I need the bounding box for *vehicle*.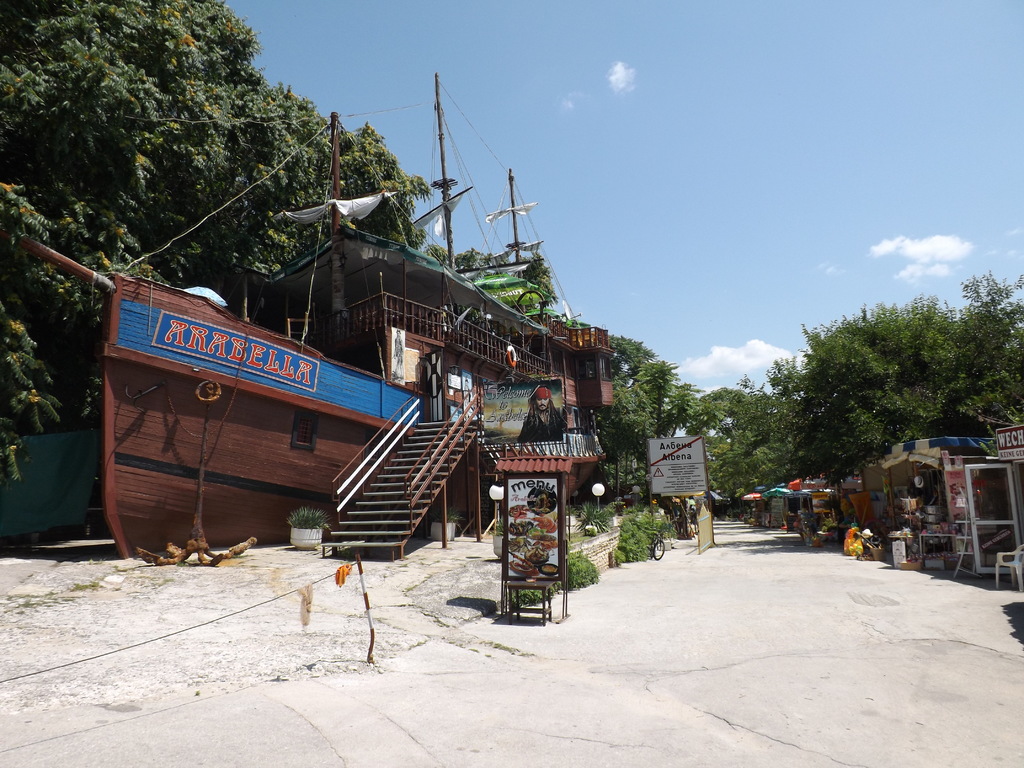
Here it is: 673 509 700 540.
